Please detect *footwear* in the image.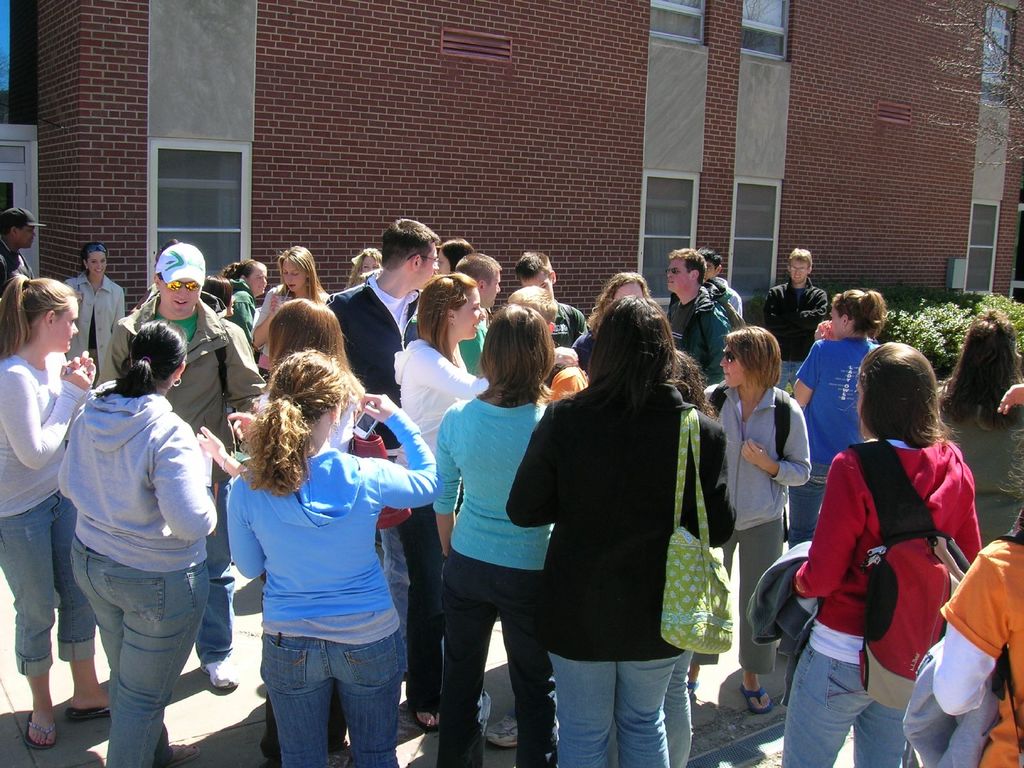
(left=166, top=745, right=198, bottom=767).
